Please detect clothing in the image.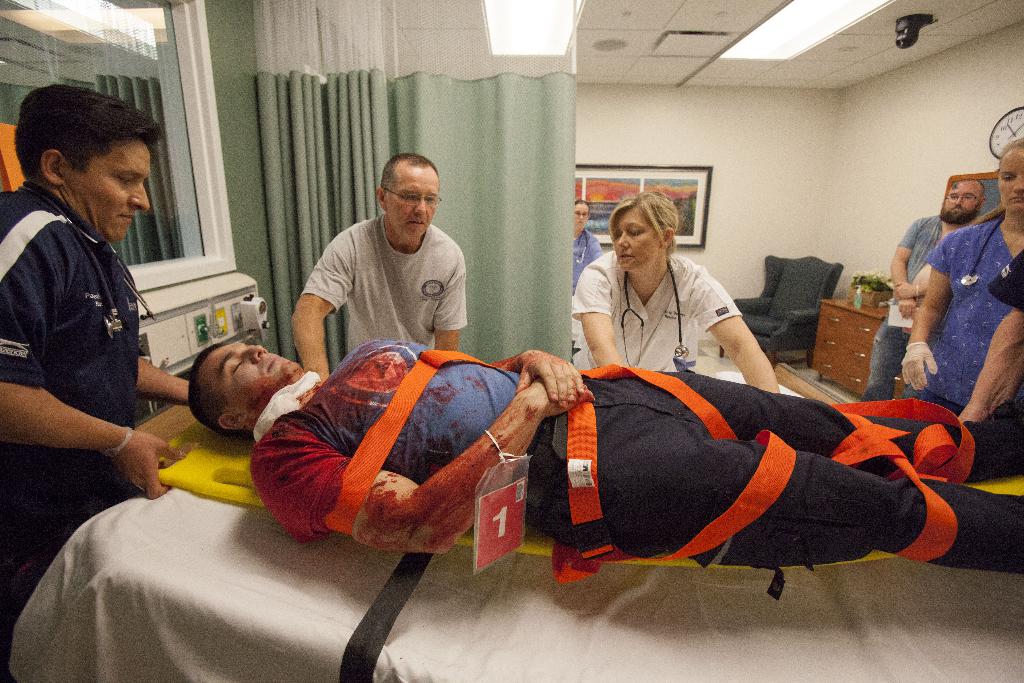
rect(566, 250, 740, 383).
